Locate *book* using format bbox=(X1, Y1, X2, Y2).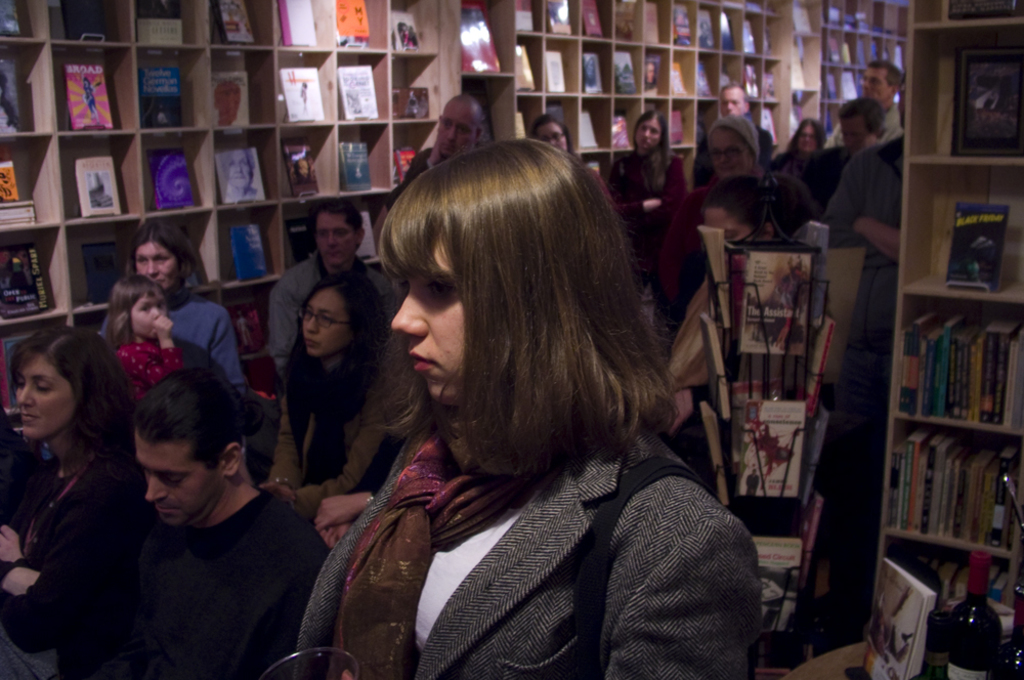
bbox=(696, 13, 715, 46).
